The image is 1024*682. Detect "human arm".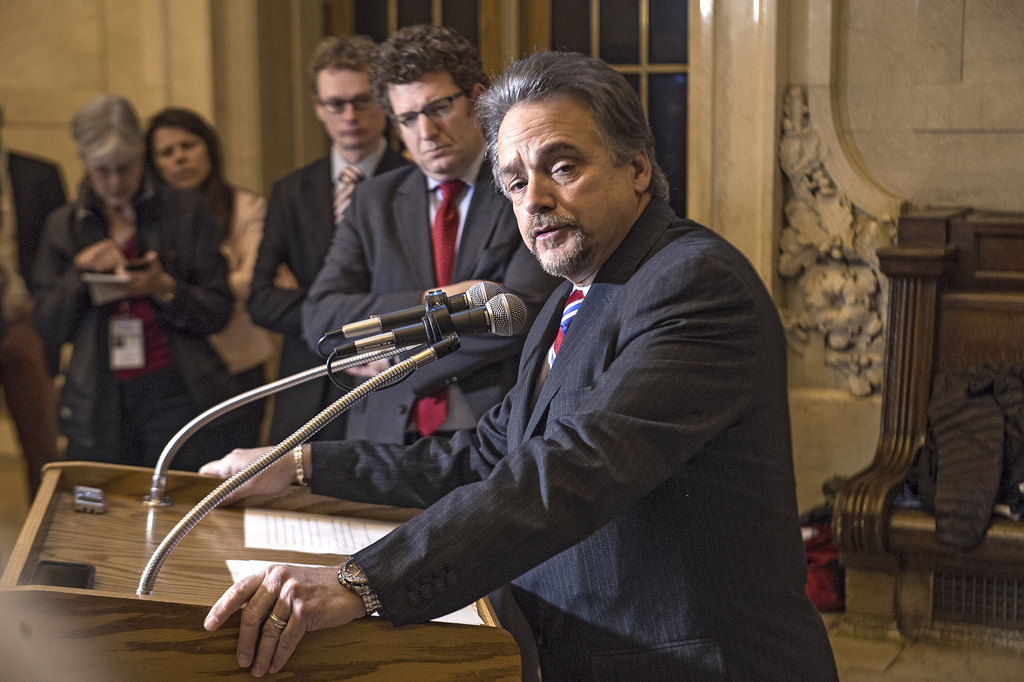
Detection: [x1=243, y1=174, x2=318, y2=343].
